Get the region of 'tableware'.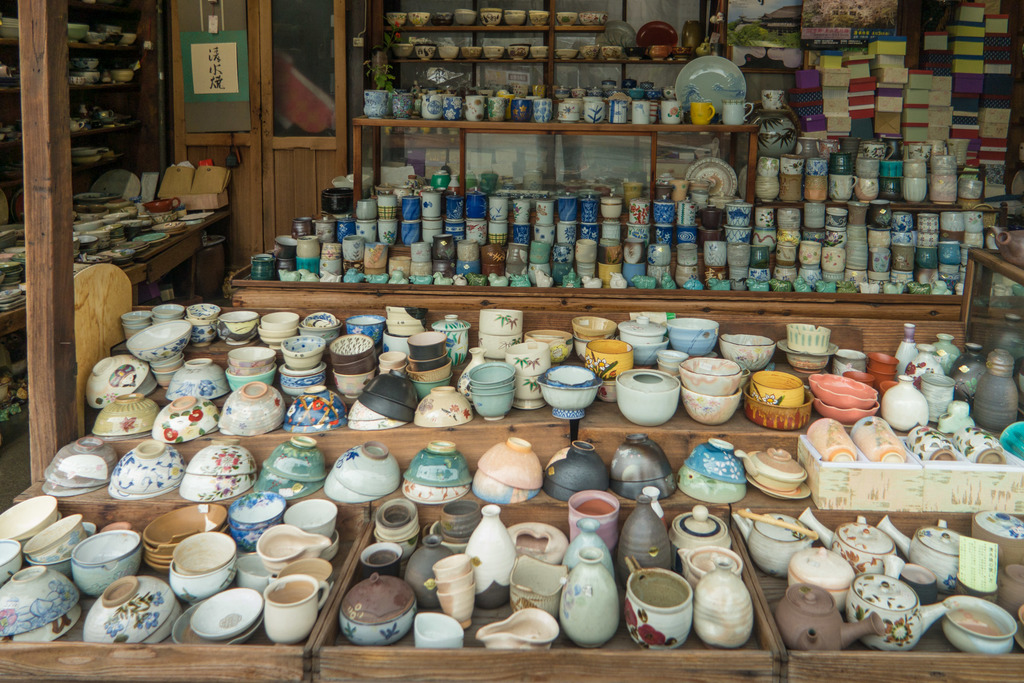
bbox=[891, 270, 916, 289].
